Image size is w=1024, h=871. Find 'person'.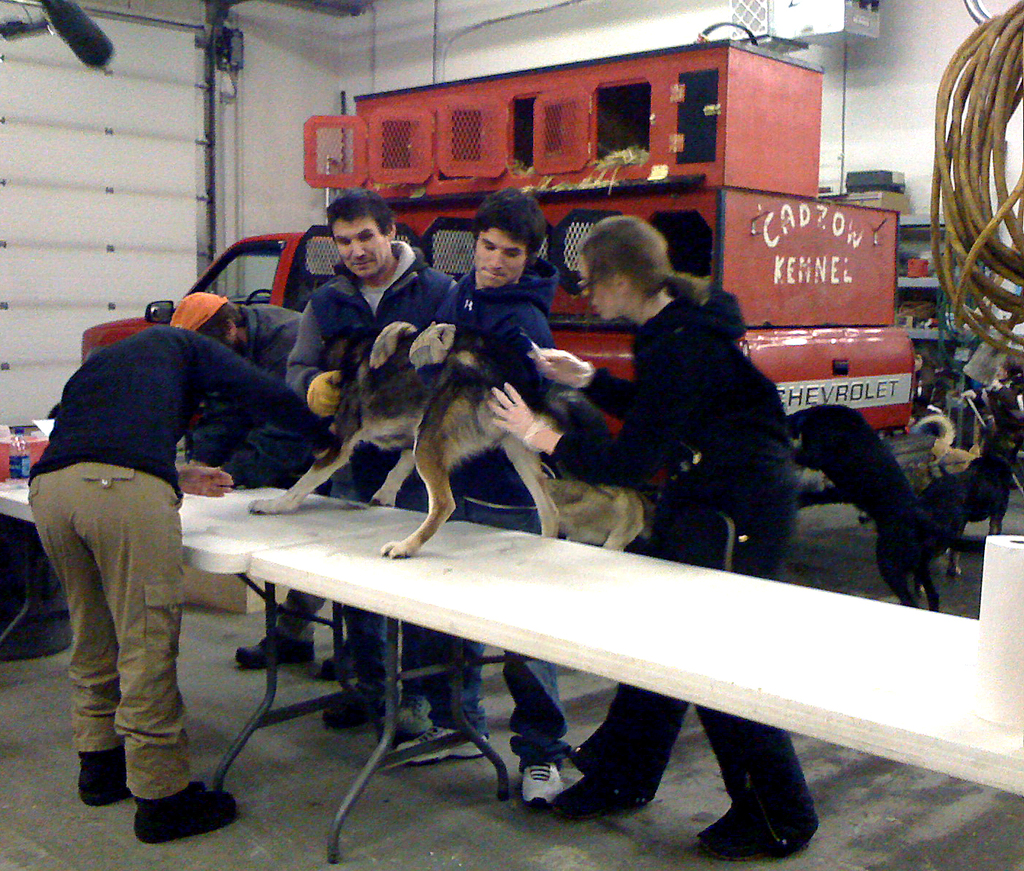
left=362, top=179, right=569, bottom=817.
